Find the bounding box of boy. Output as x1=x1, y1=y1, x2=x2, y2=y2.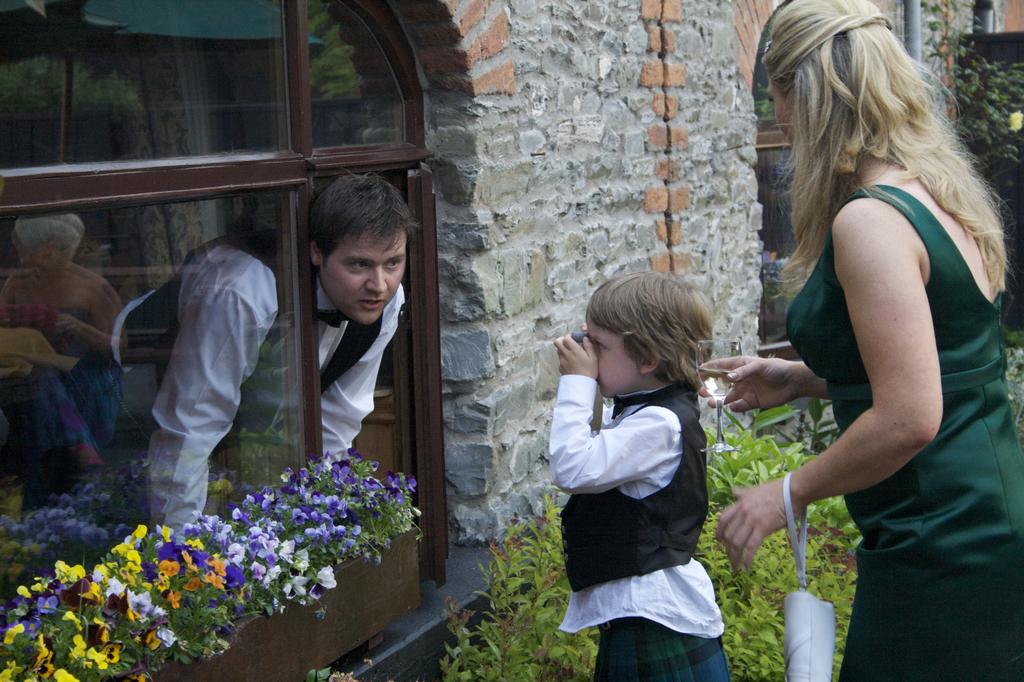
x1=547, y1=271, x2=724, y2=681.
